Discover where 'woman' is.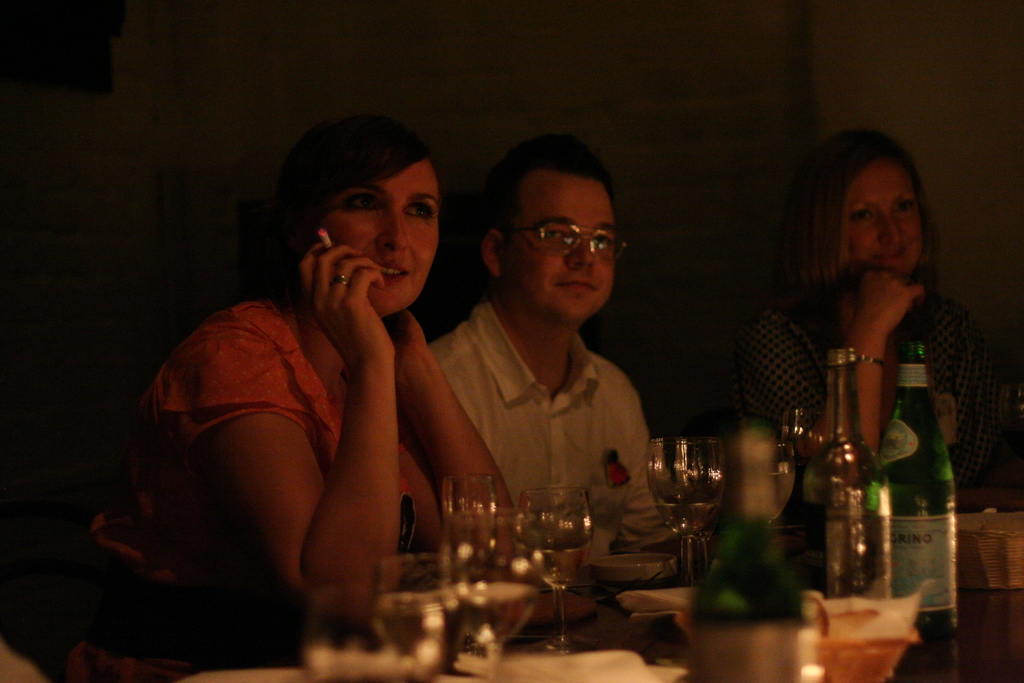
Discovered at (747,128,1023,495).
